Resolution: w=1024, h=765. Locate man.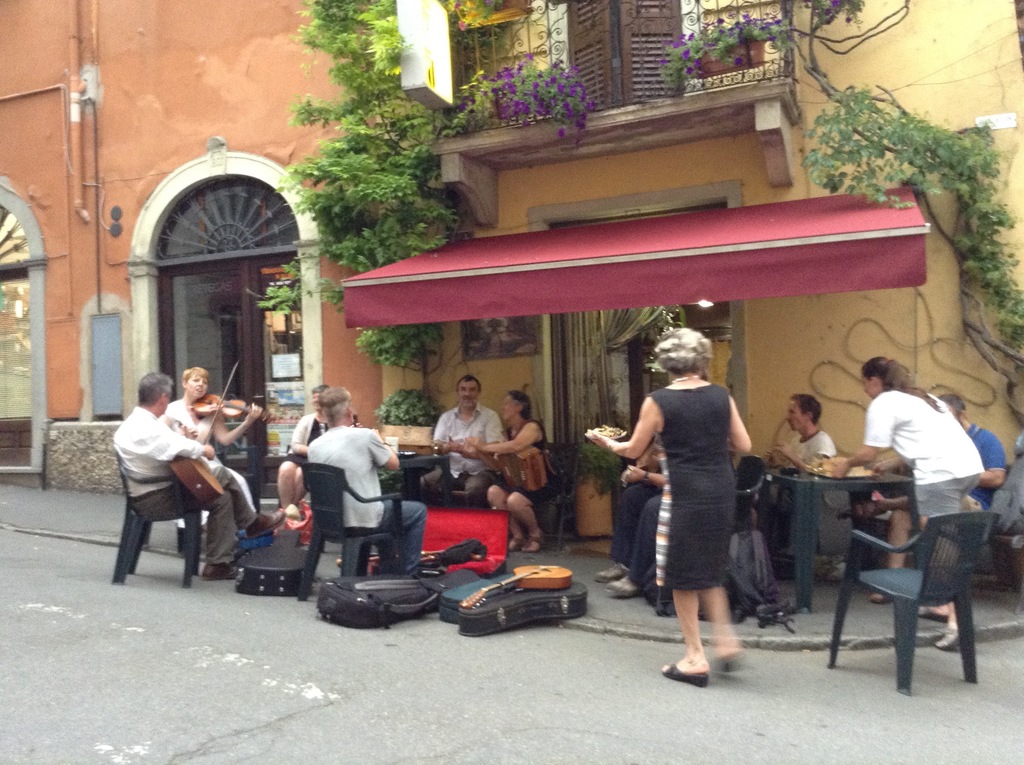
region(868, 386, 1021, 600).
